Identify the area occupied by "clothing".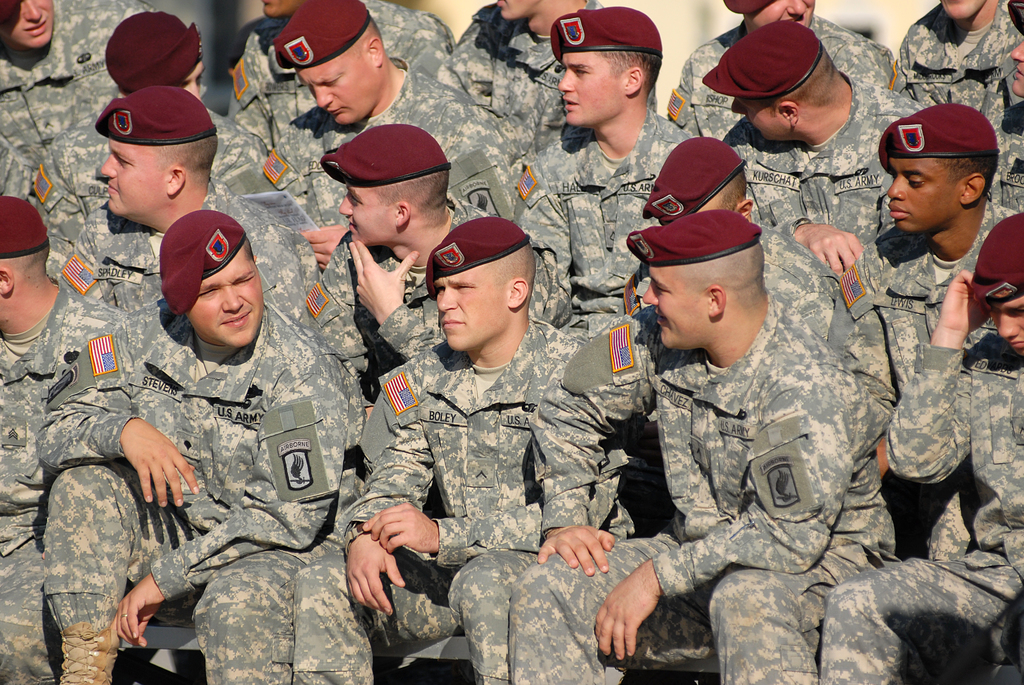
Area: (29,97,294,236).
